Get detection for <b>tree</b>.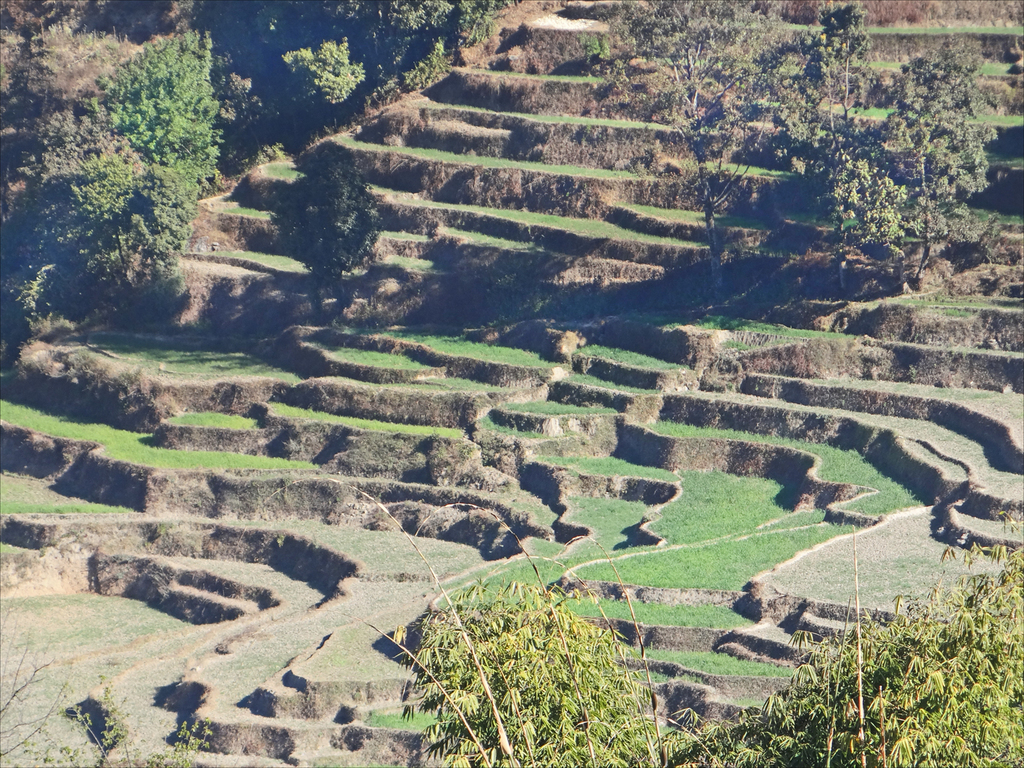
Detection: left=823, top=159, right=906, bottom=299.
